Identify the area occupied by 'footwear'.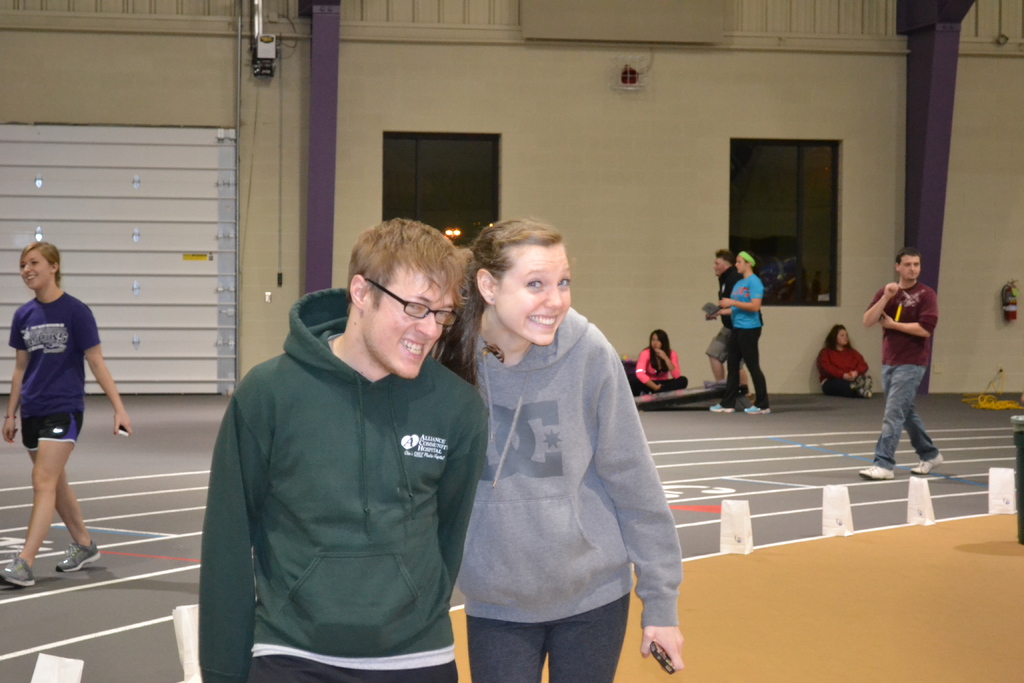
Area: bbox=[851, 374, 866, 393].
